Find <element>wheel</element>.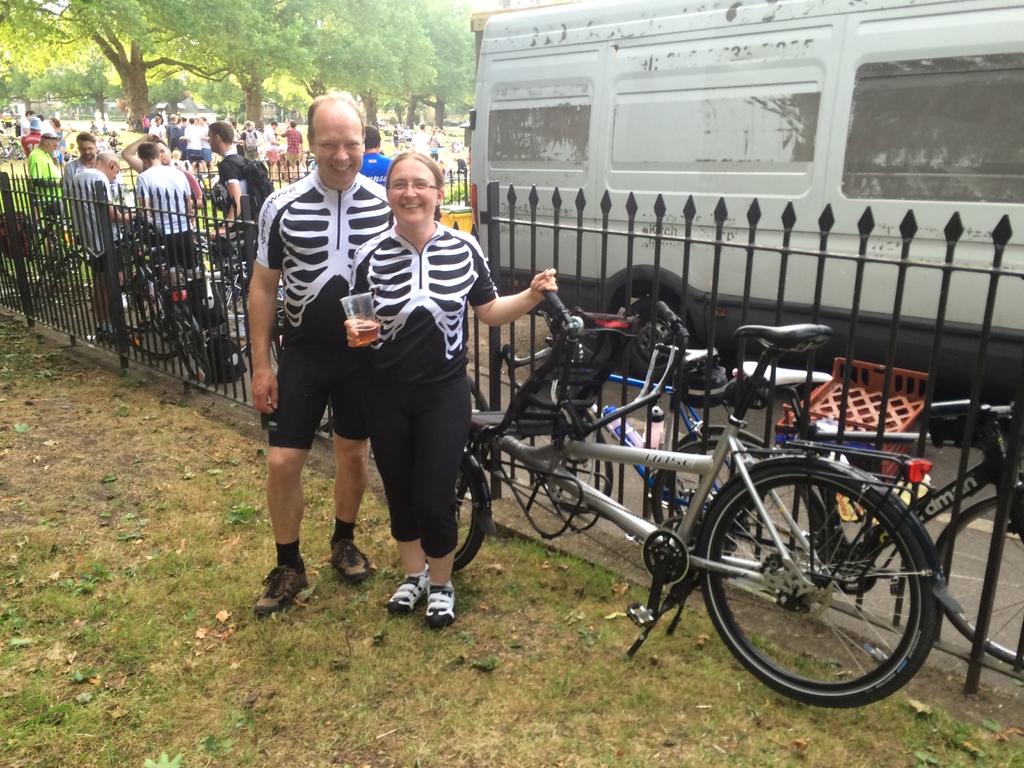
bbox(621, 296, 692, 383).
